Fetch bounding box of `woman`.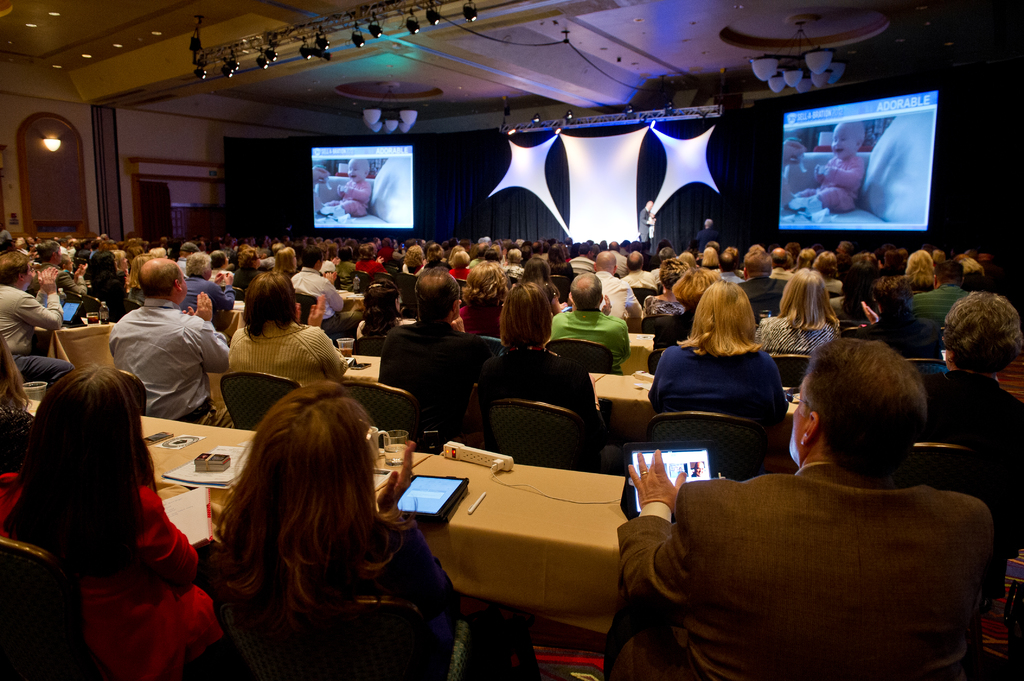
Bbox: [left=797, top=246, right=816, bottom=273].
